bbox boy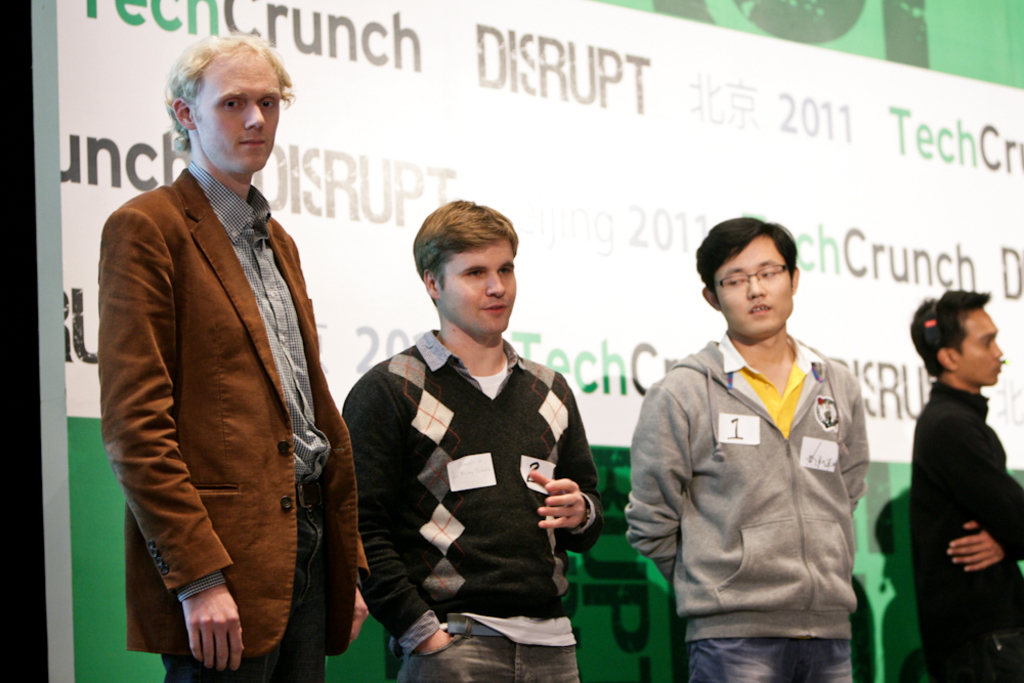
[x1=345, y1=197, x2=609, y2=680]
